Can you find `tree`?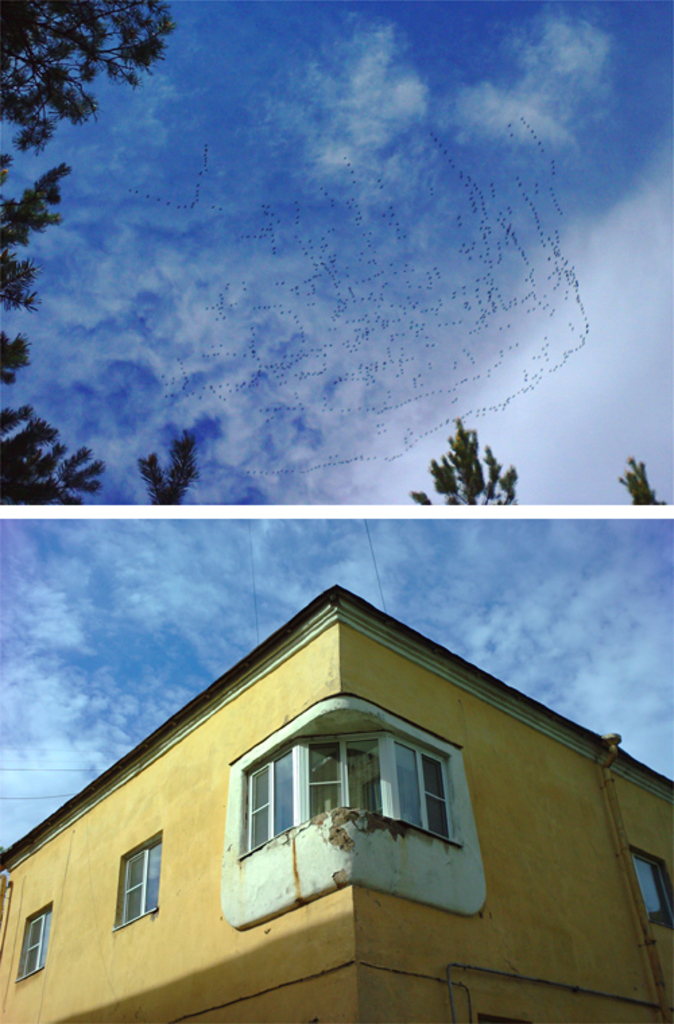
Yes, bounding box: crop(1, 0, 183, 501).
